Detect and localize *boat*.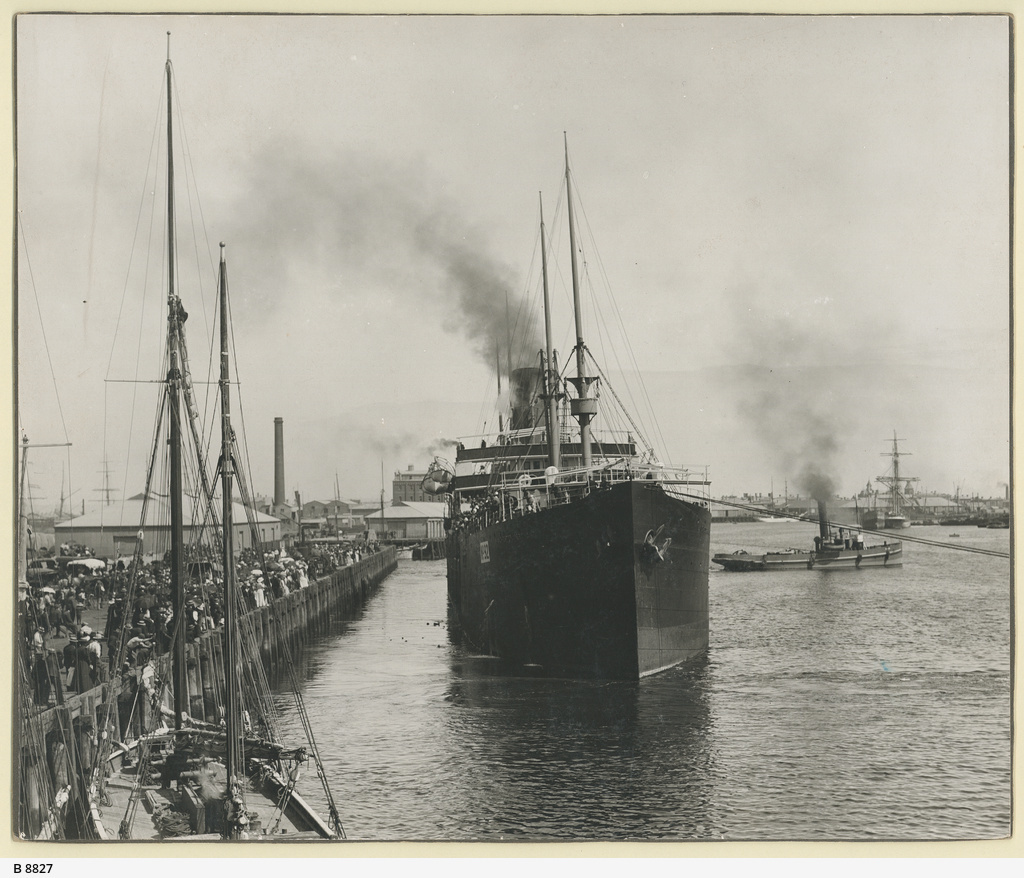
Localized at bbox=[713, 502, 903, 577].
